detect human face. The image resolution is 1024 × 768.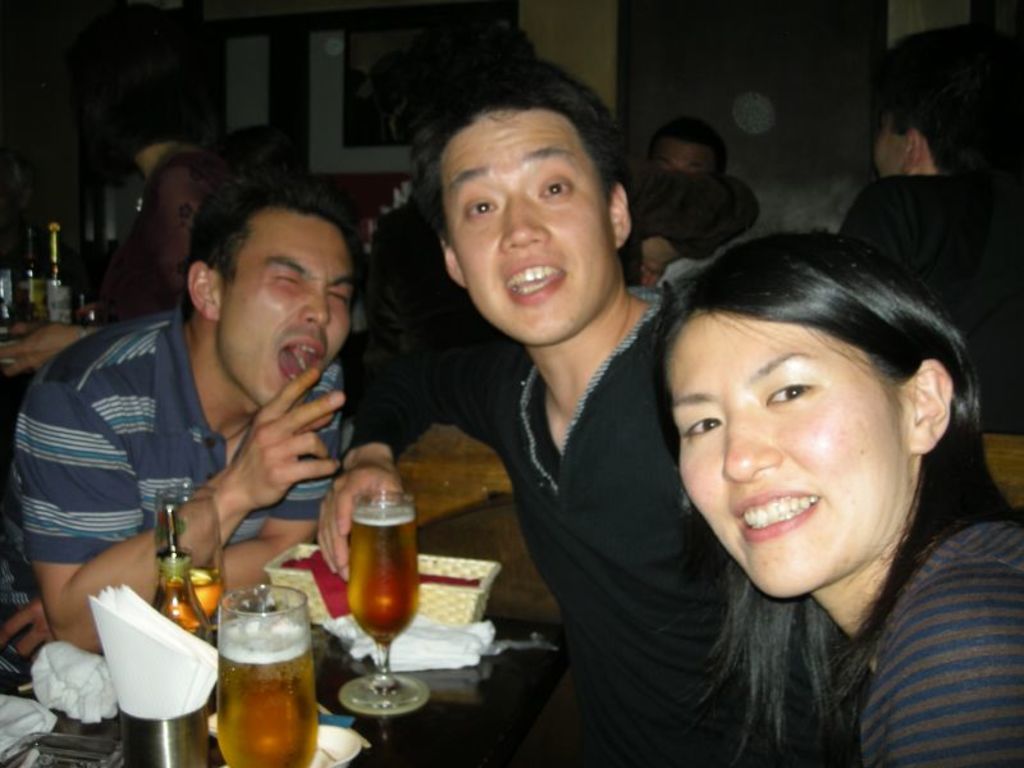
[left=667, top=310, right=905, bottom=599].
